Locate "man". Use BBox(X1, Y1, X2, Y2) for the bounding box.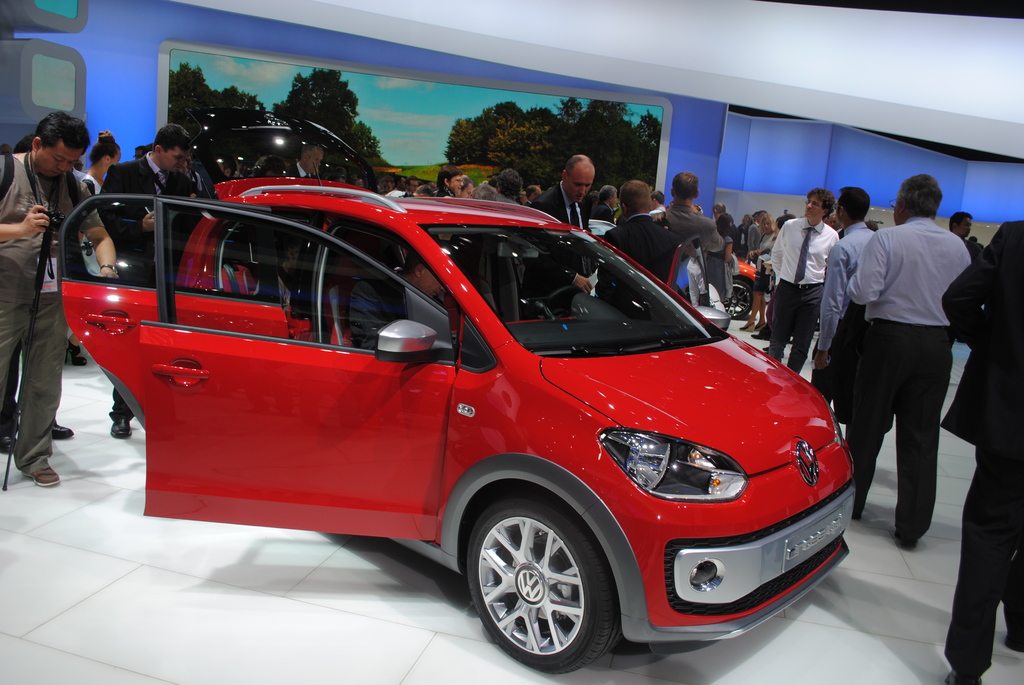
BBox(945, 209, 976, 241).
